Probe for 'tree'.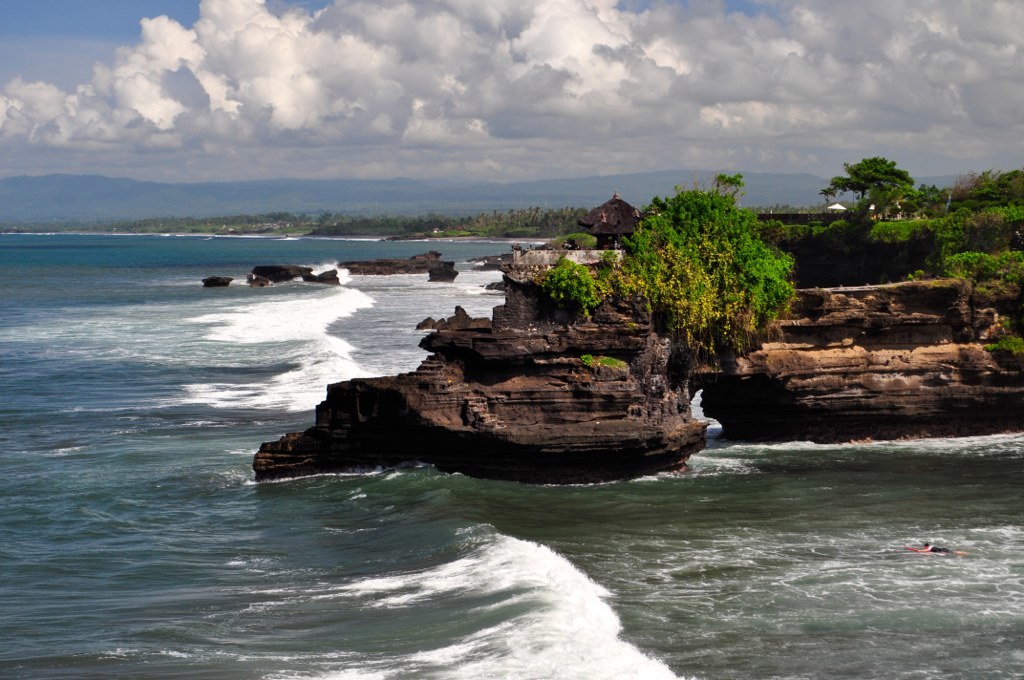
Probe result: x1=831, y1=154, x2=916, y2=202.
